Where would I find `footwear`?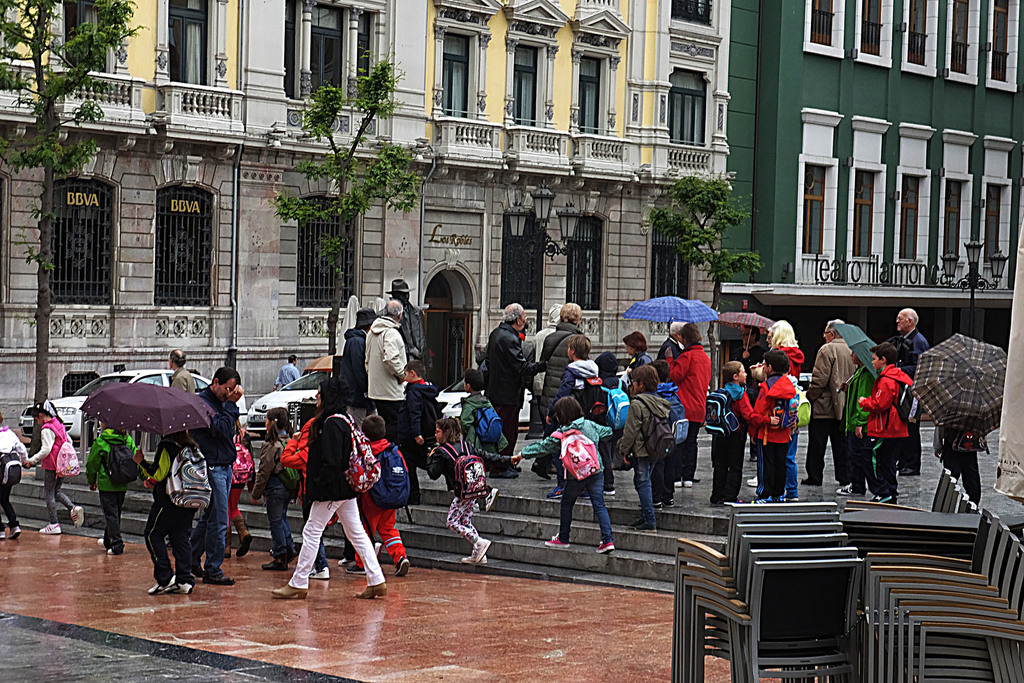
At (x1=262, y1=557, x2=285, y2=574).
